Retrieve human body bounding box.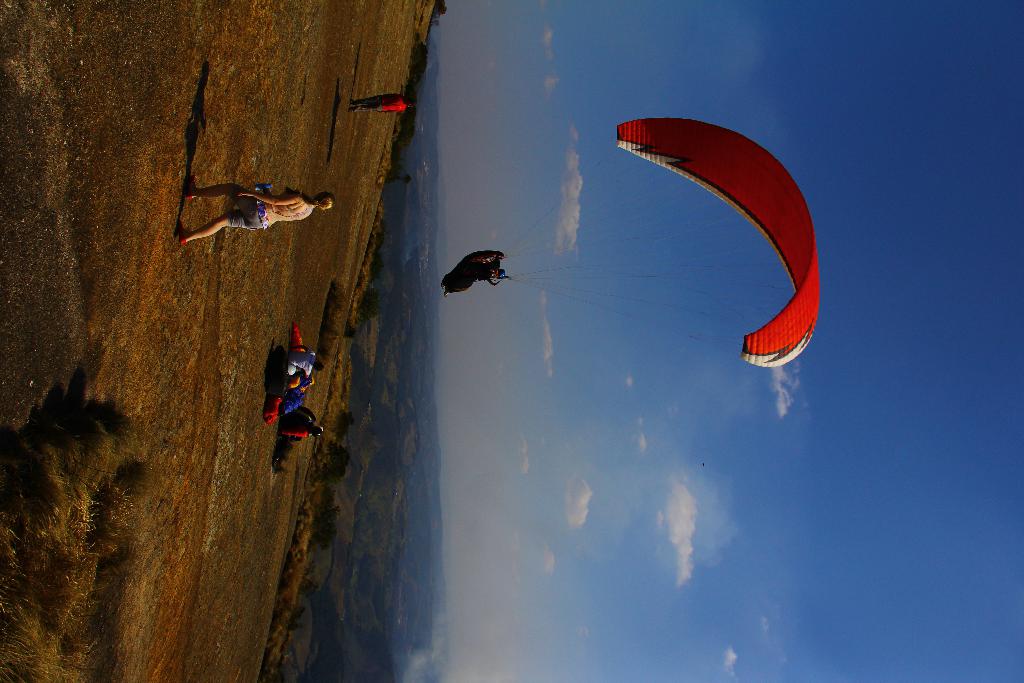
Bounding box: {"x1": 276, "y1": 342, "x2": 310, "y2": 415}.
